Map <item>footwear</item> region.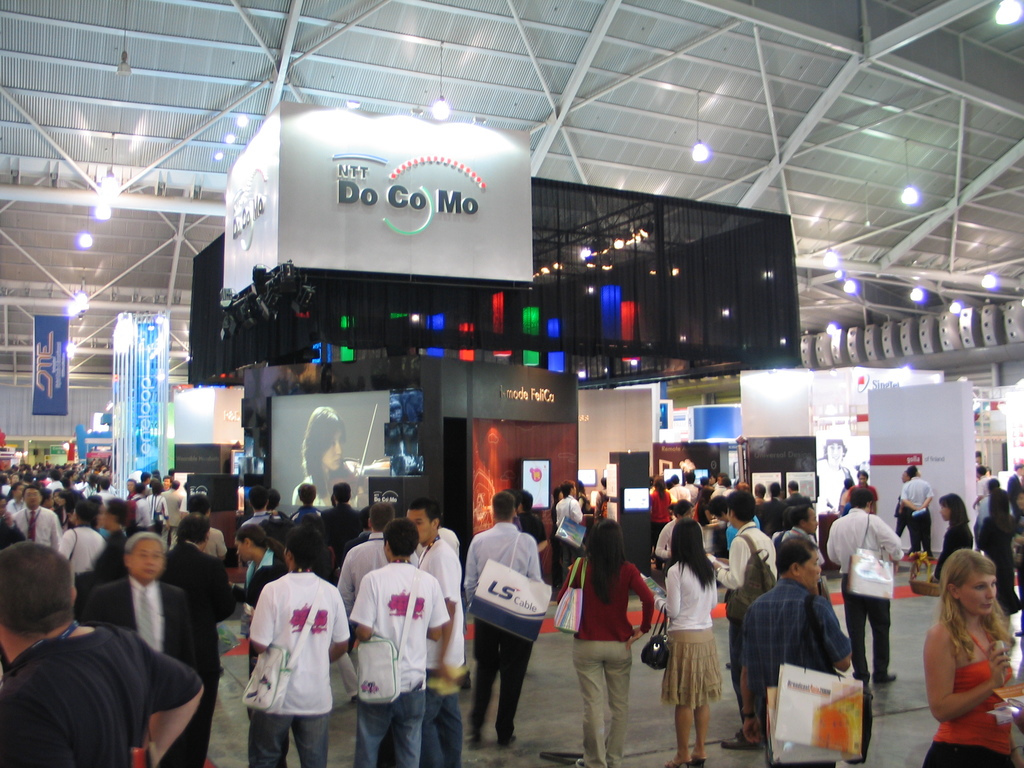
Mapped to <bbox>575, 756, 586, 767</bbox>.
